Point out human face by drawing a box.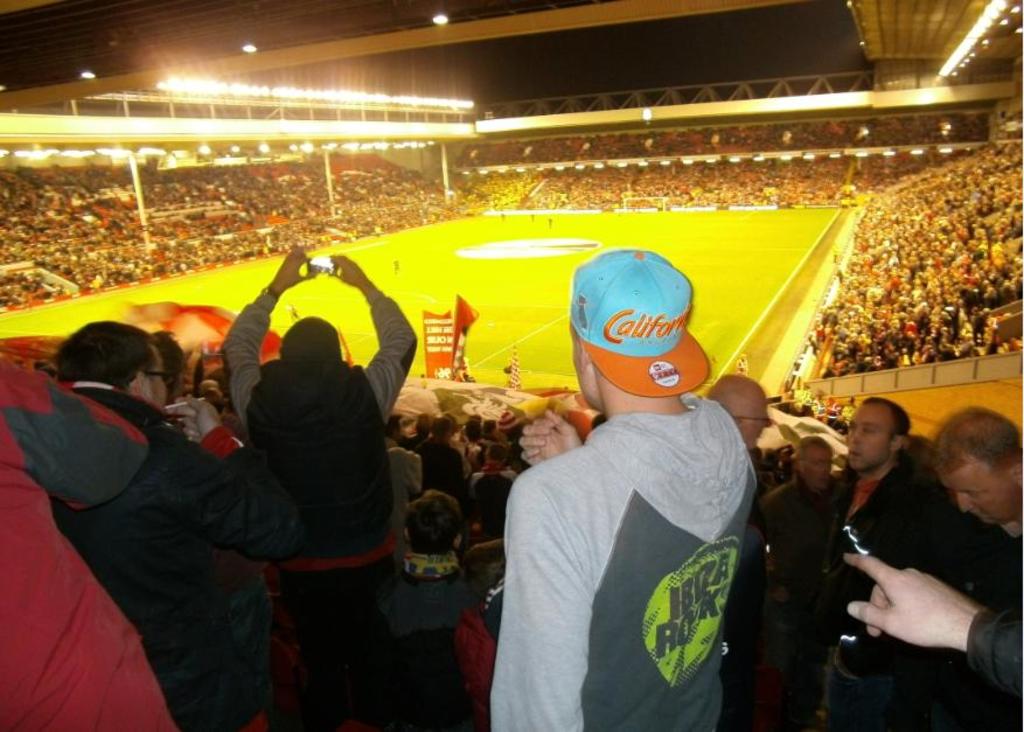
BBox(731, 378, 768, 442).
